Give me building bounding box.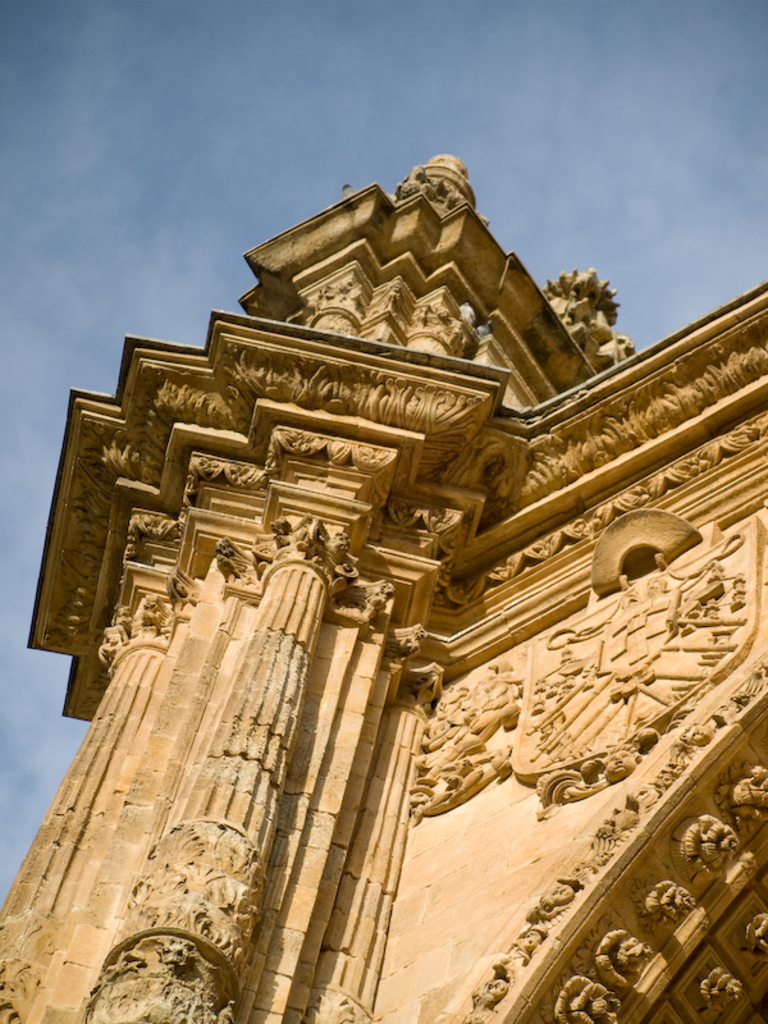
bbox=[0, 151, 767, 1023].
